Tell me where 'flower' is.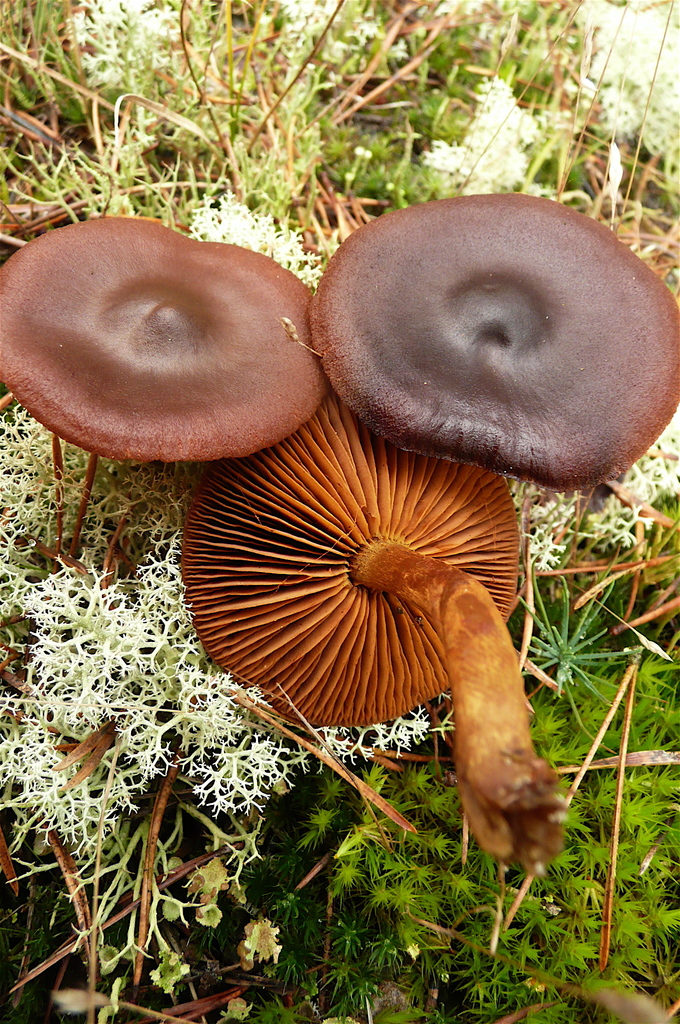
'flower' is at rect(156, 888, 184, 927).
